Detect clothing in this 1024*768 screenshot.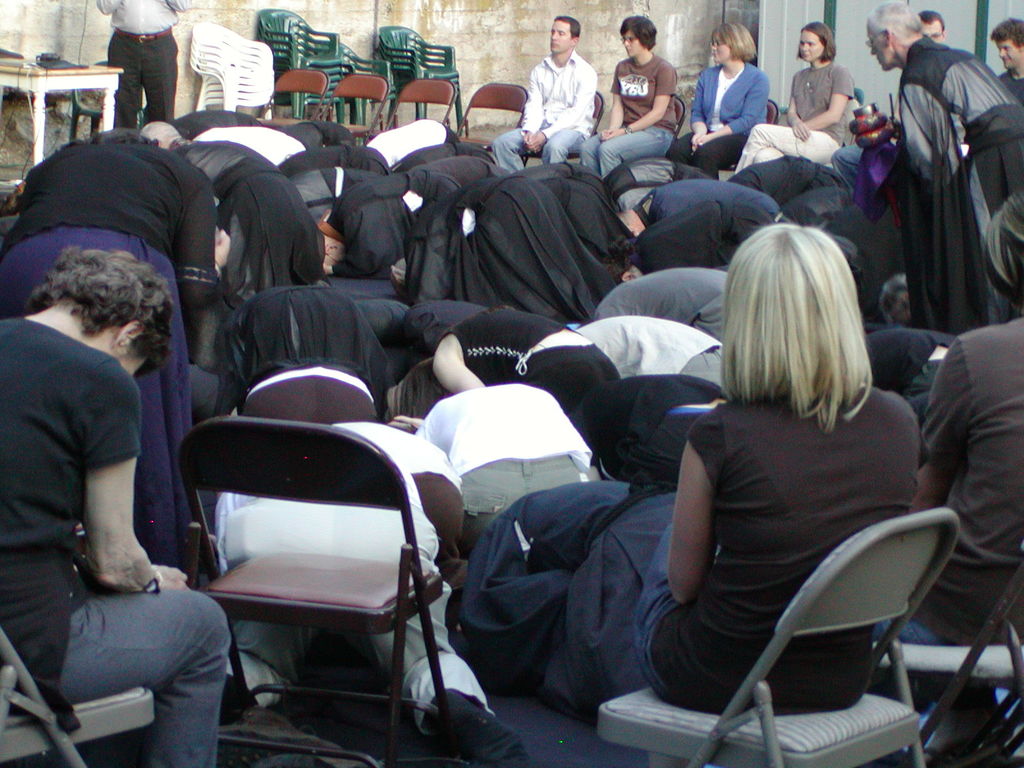
Detection: (0, 123, 218, 562).
